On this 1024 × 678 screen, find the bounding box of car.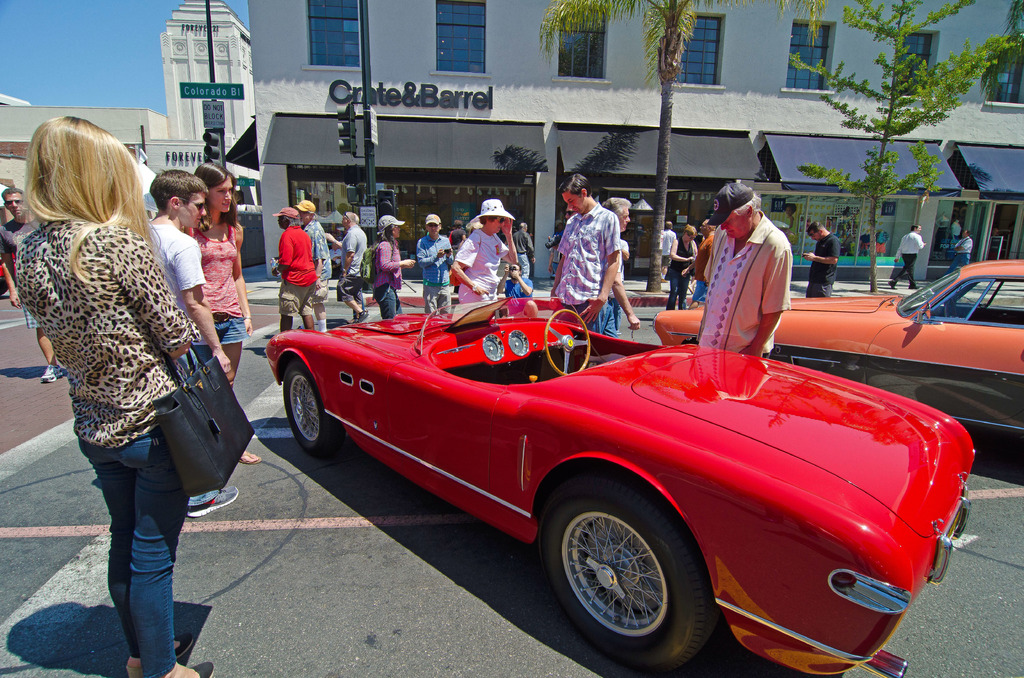
Bounding box: detection(649, 255, 1023, 436).
